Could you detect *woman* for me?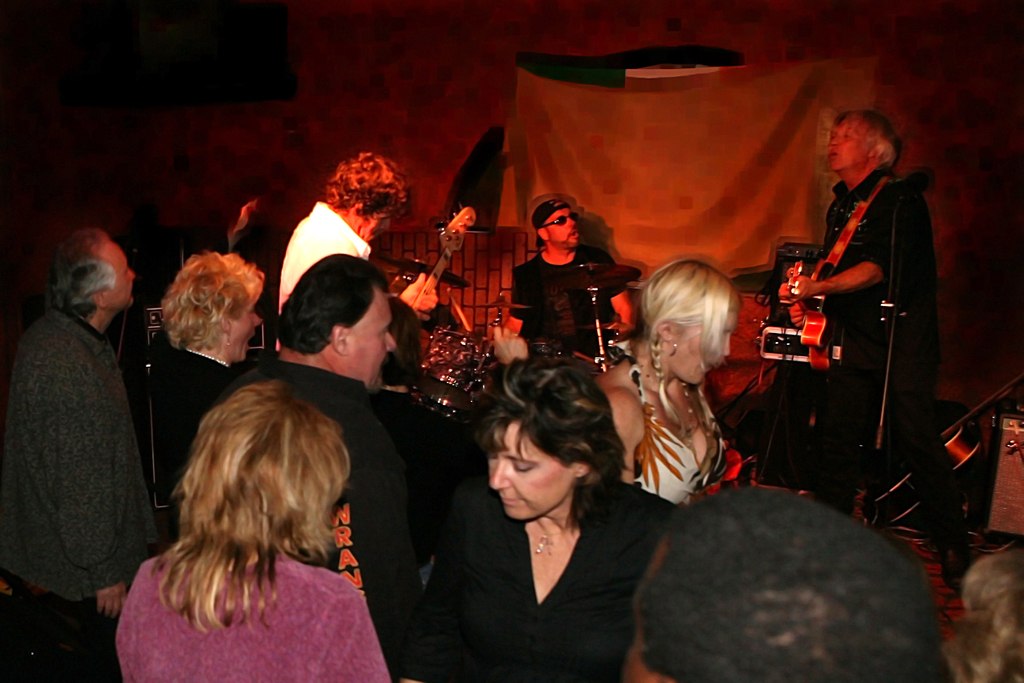
Detection result: bbox=(593, 259, 747, 507).
